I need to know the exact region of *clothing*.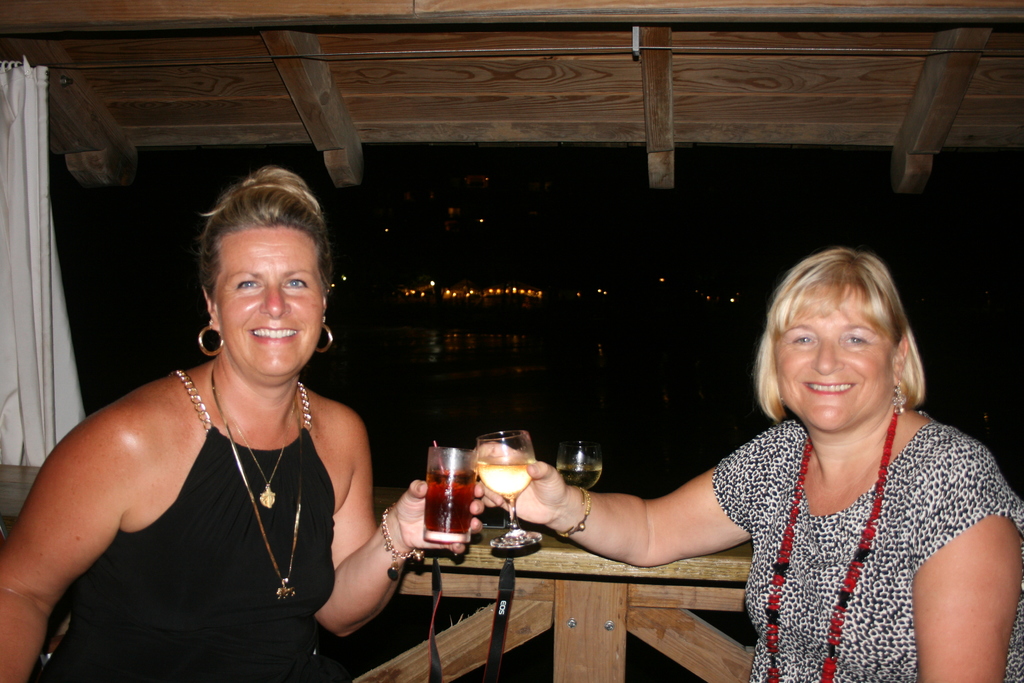
Region: bbox=[28, 347, 353, 682].
